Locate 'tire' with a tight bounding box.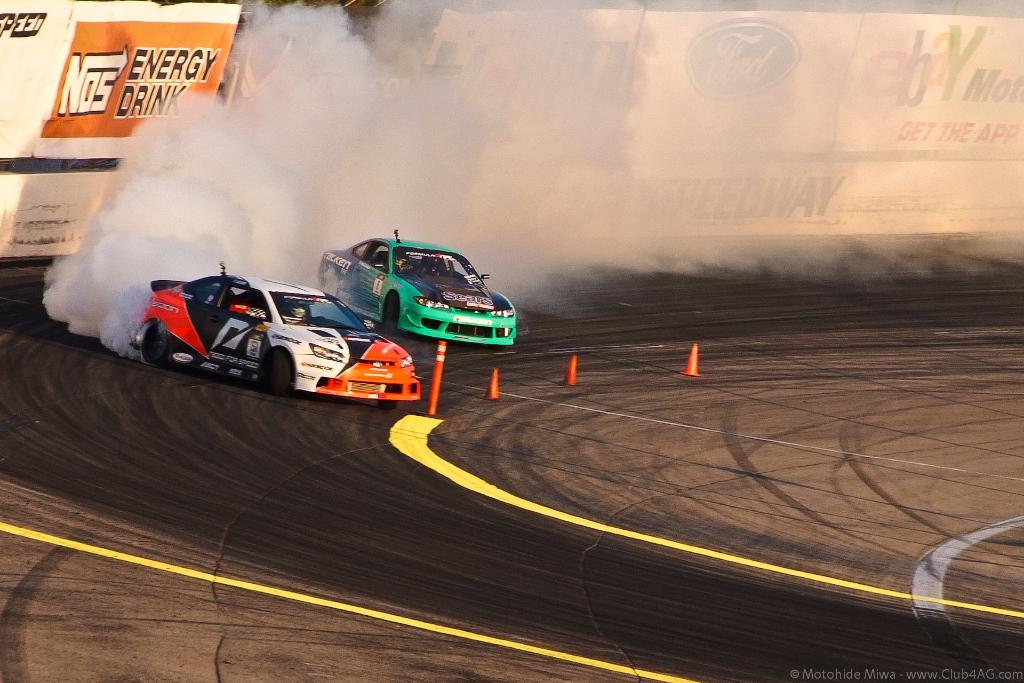
255 342 296 395.
